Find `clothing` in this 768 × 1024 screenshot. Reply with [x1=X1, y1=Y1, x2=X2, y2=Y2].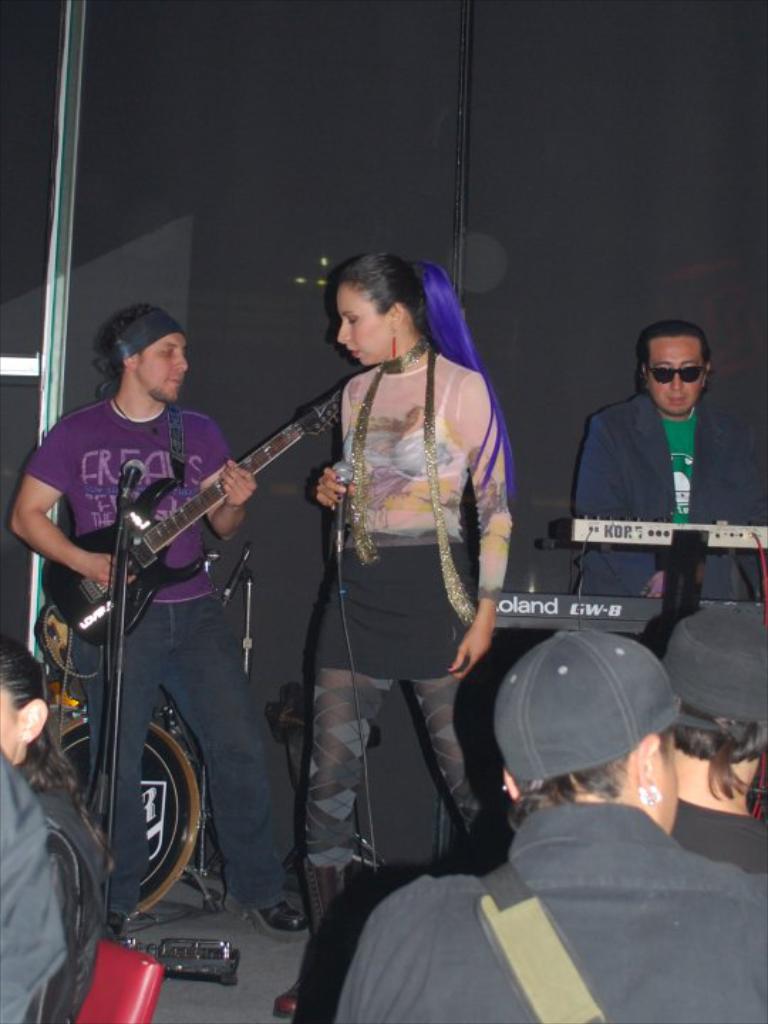
[x1=576, y1=395, x2=767, y2=619].
